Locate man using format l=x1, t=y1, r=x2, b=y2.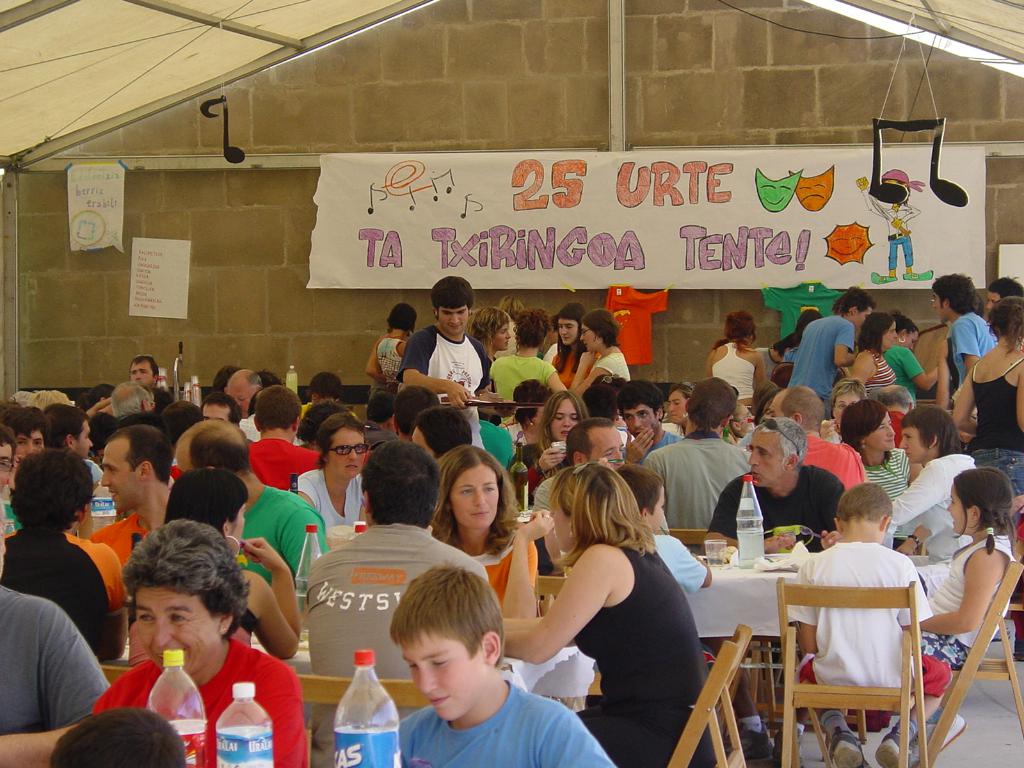
l=530, t=417, r=631, b=561.
